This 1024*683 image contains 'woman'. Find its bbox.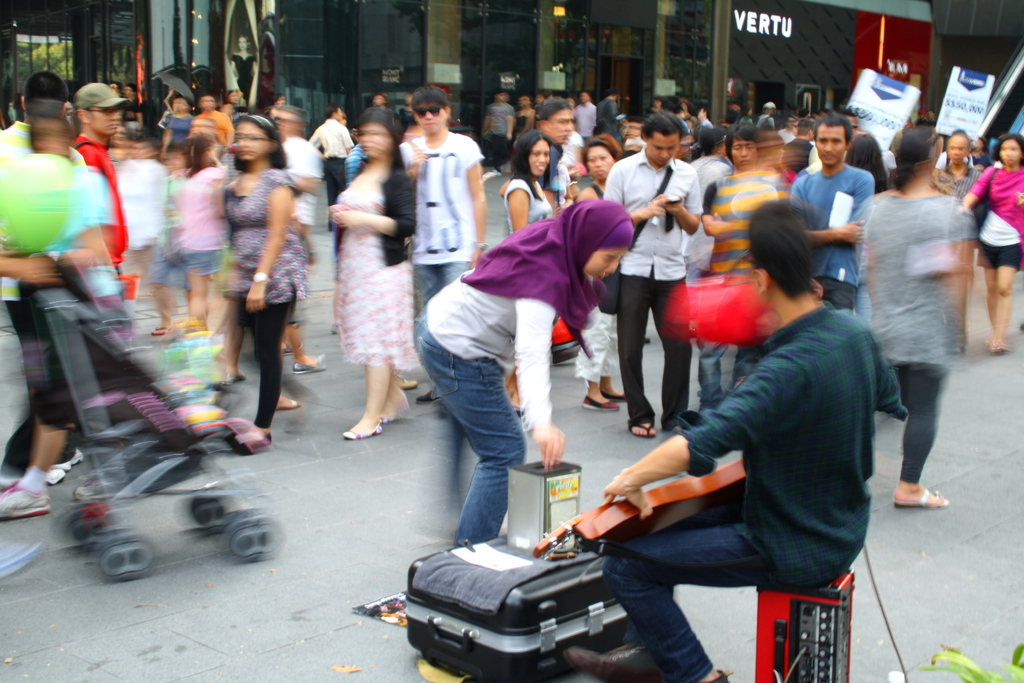
rect(420, 193, 639, 546).
